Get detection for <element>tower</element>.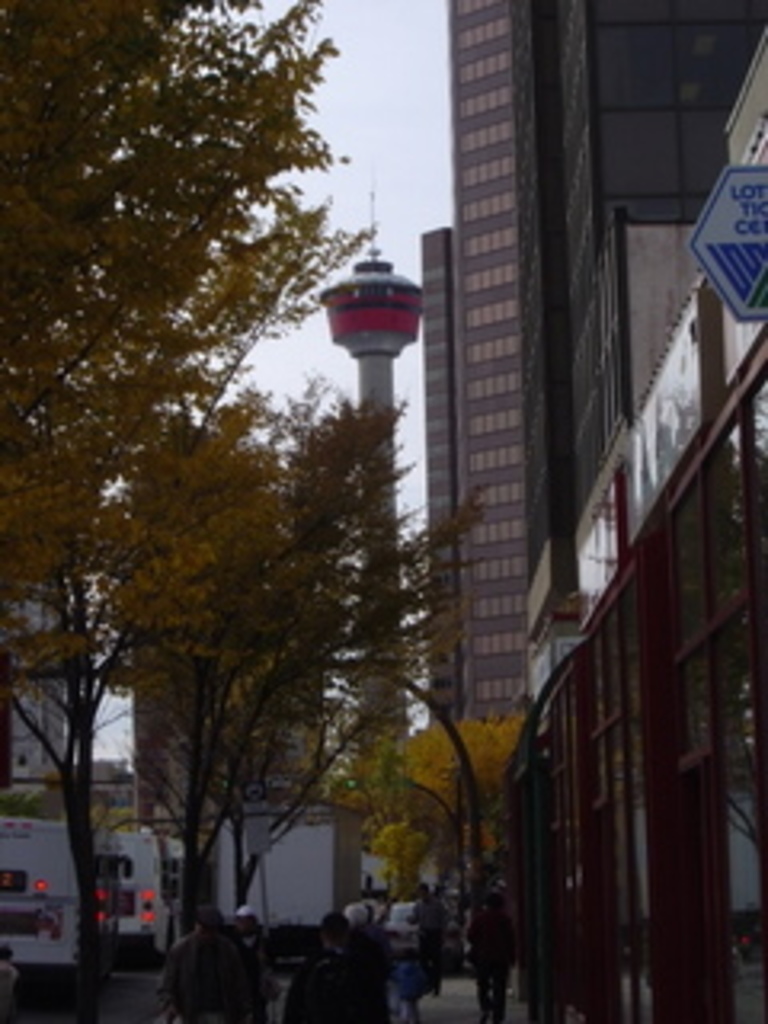
Detection: pyautogui.locateOnScreen(419, 0, 765, 723).
